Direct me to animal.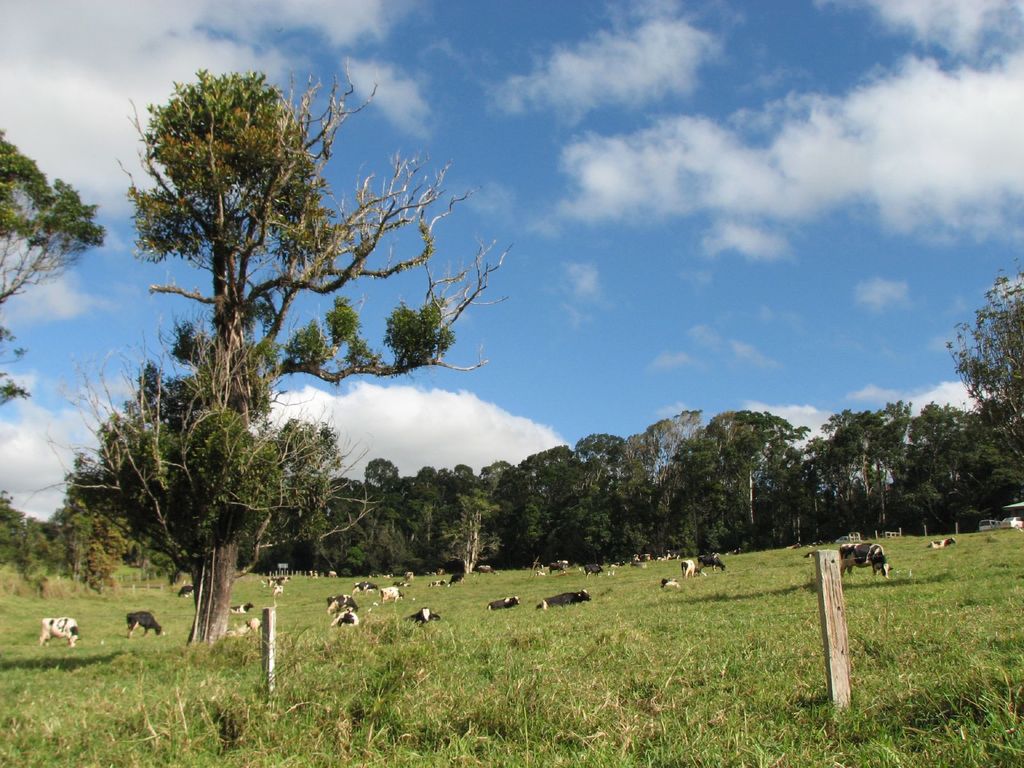
Direction: rect(123, 607, 169, 641).
